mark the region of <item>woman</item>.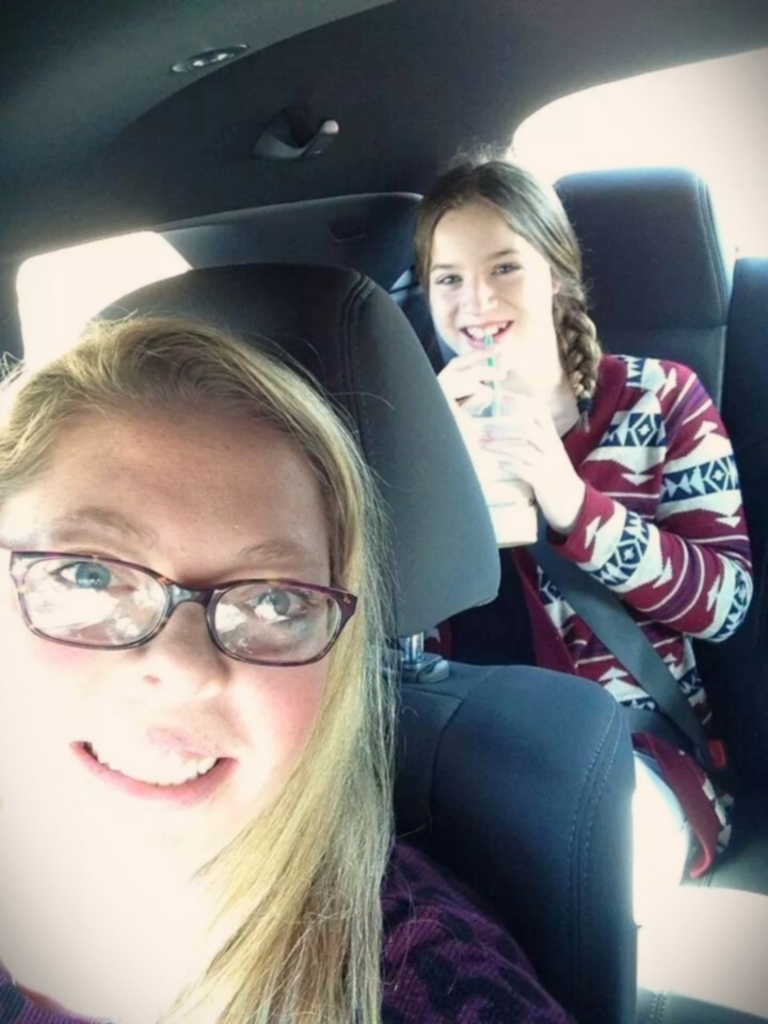
Region: left=409, top=148, right=753, bottom=929.
